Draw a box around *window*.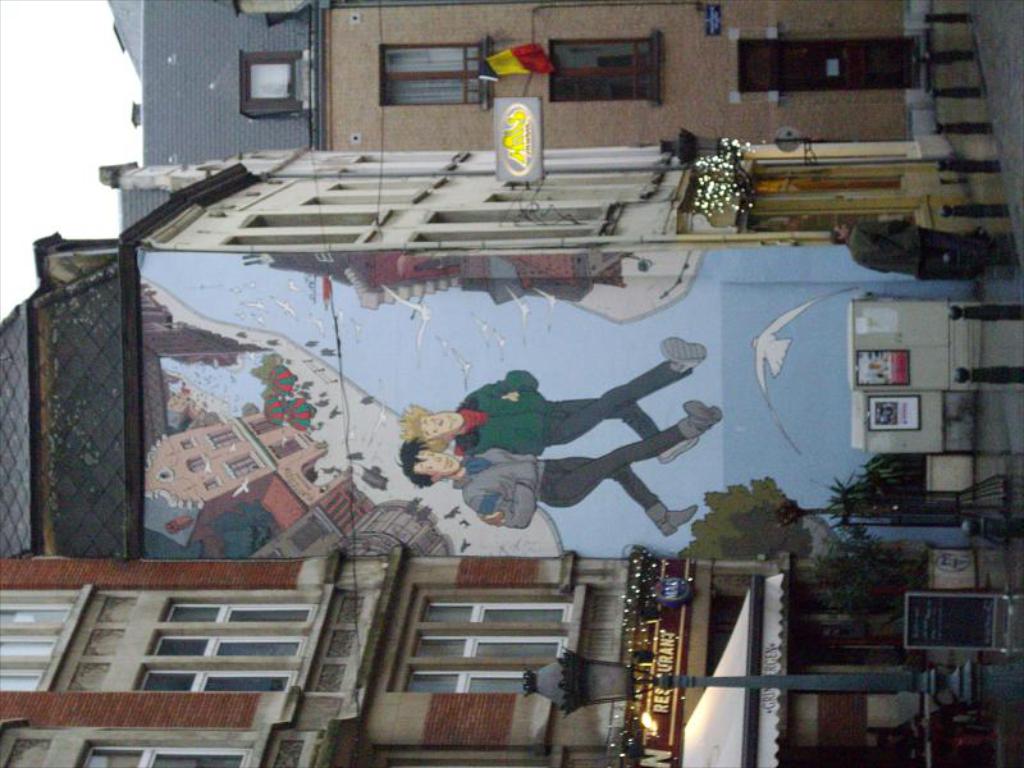
[left=403, top=669, right=536, bottom=701].
